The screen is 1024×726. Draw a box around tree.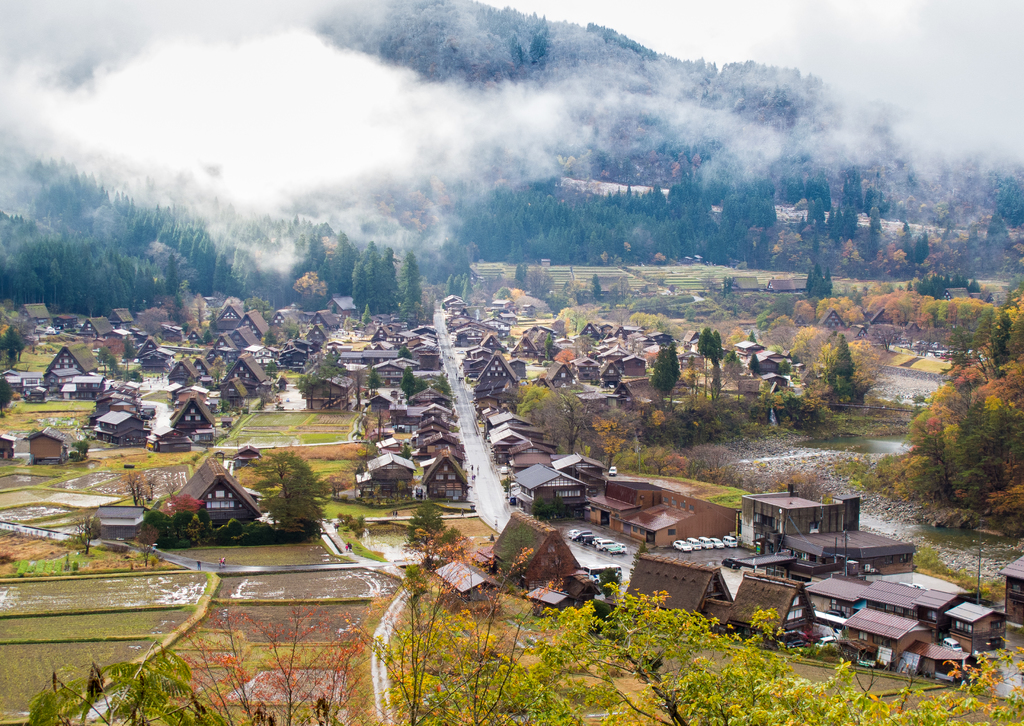
863,293,933,342.
